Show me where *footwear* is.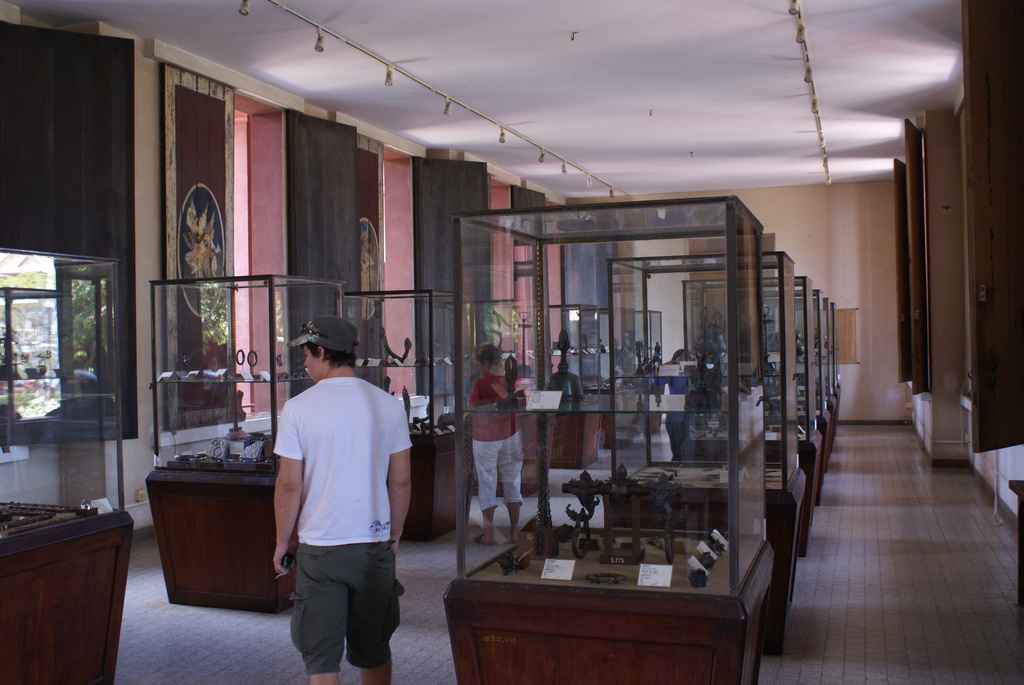
*footwear* is at rect(475, 535, 495, 546).
